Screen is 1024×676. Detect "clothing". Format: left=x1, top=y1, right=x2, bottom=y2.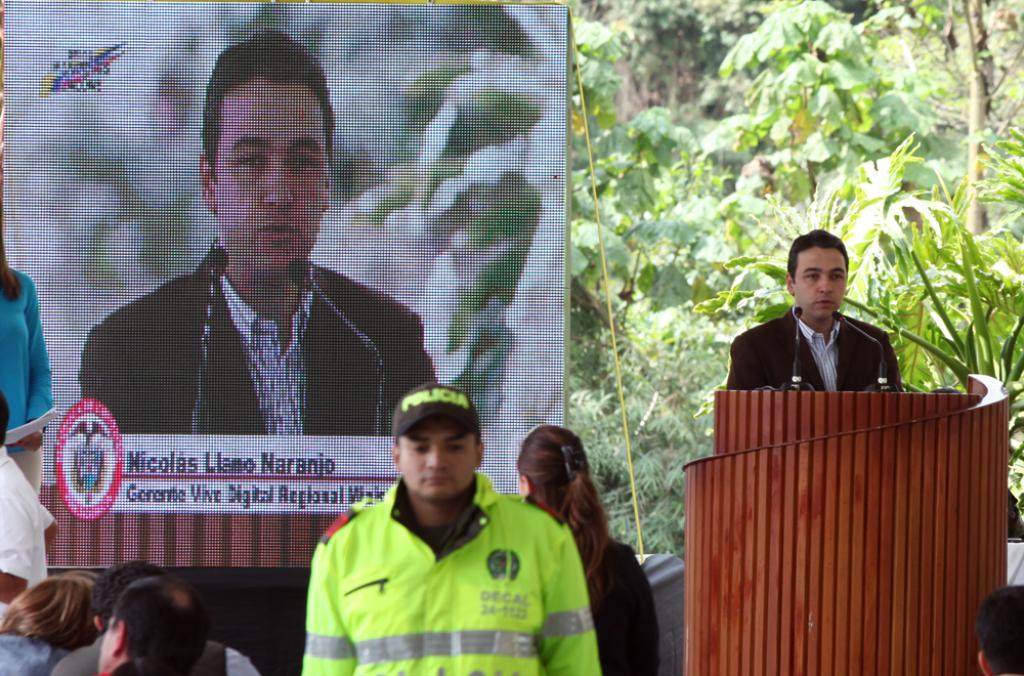
left=78, top=246, right=441, bottom=436.
